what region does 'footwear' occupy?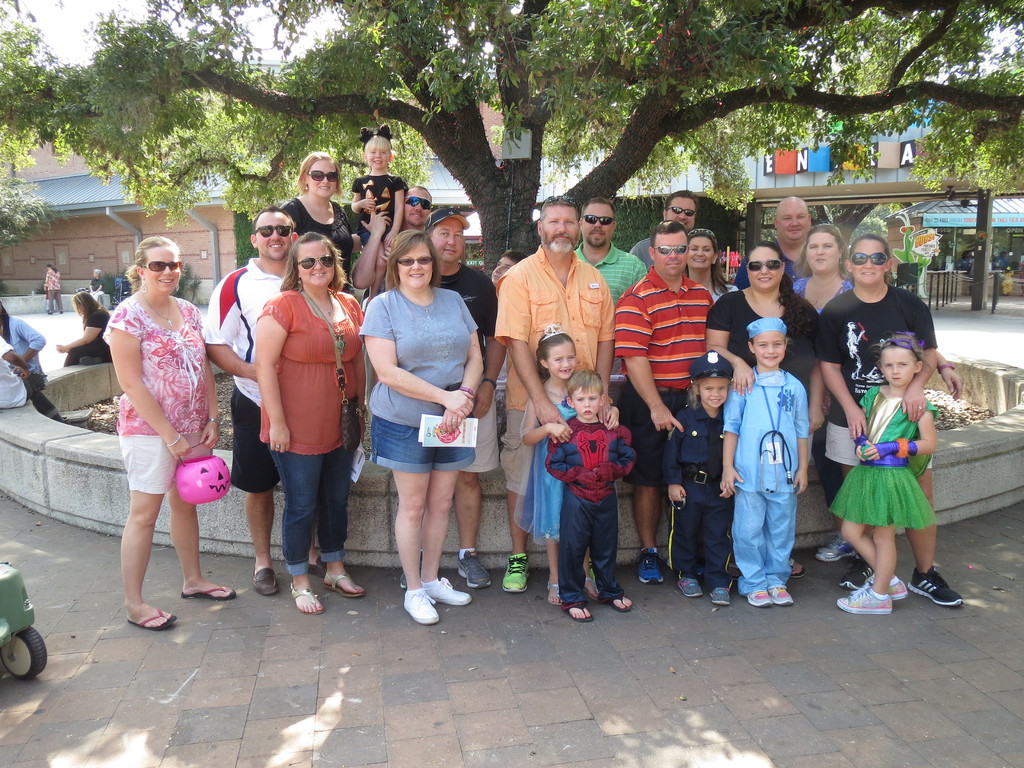
BBox(790, 554, 806, 579).
